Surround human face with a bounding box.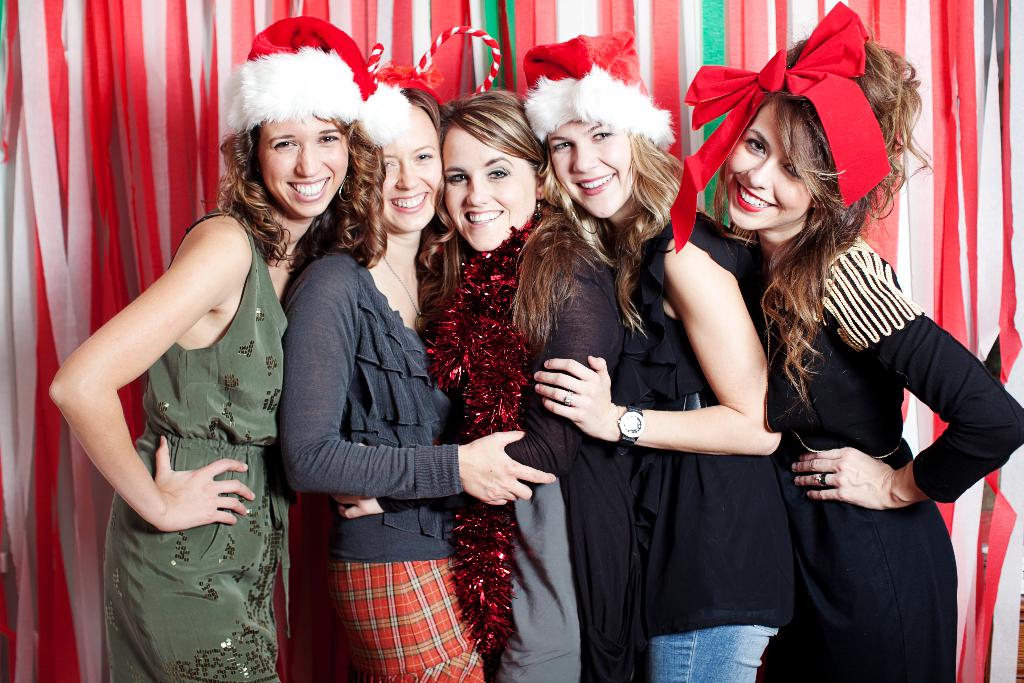
[x1=717, y1=95, x2=819, y2=227].
